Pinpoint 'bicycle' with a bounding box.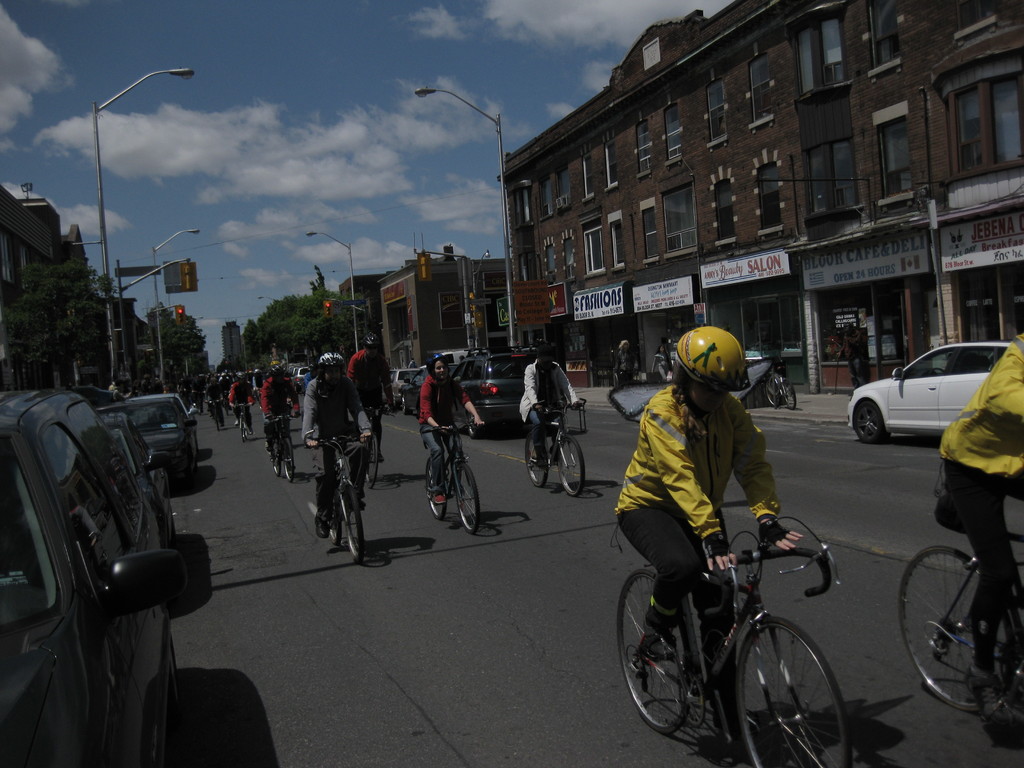
[205,397,223,429].
